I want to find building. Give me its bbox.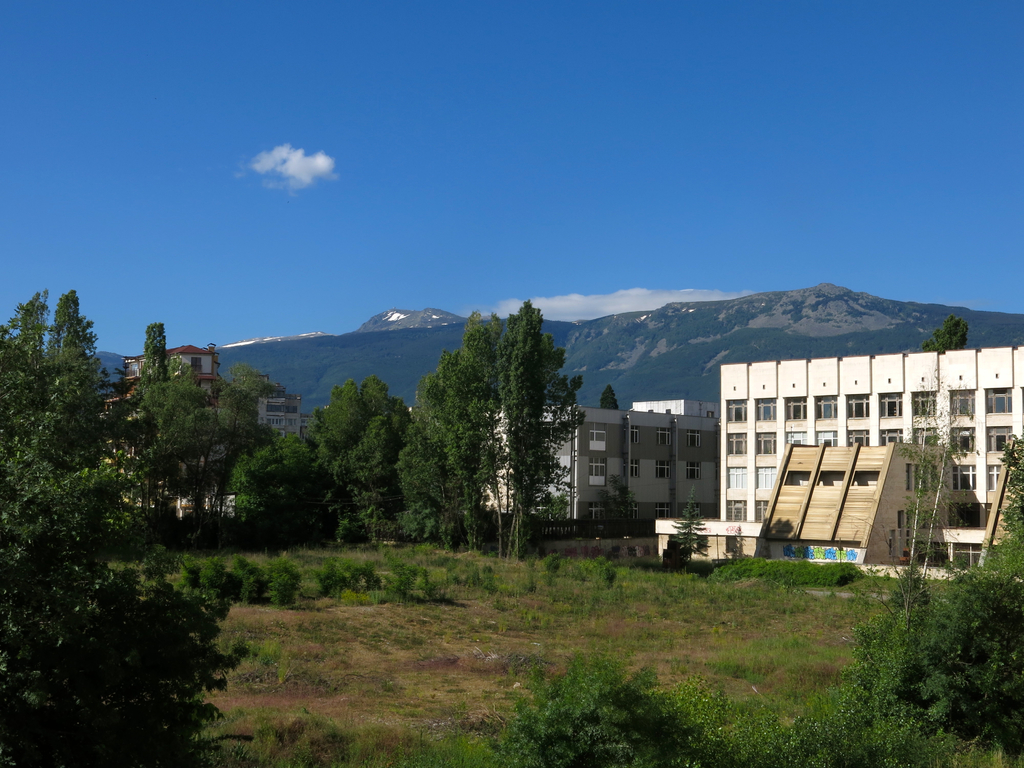
BBox(652, 359, 1023, 577).
